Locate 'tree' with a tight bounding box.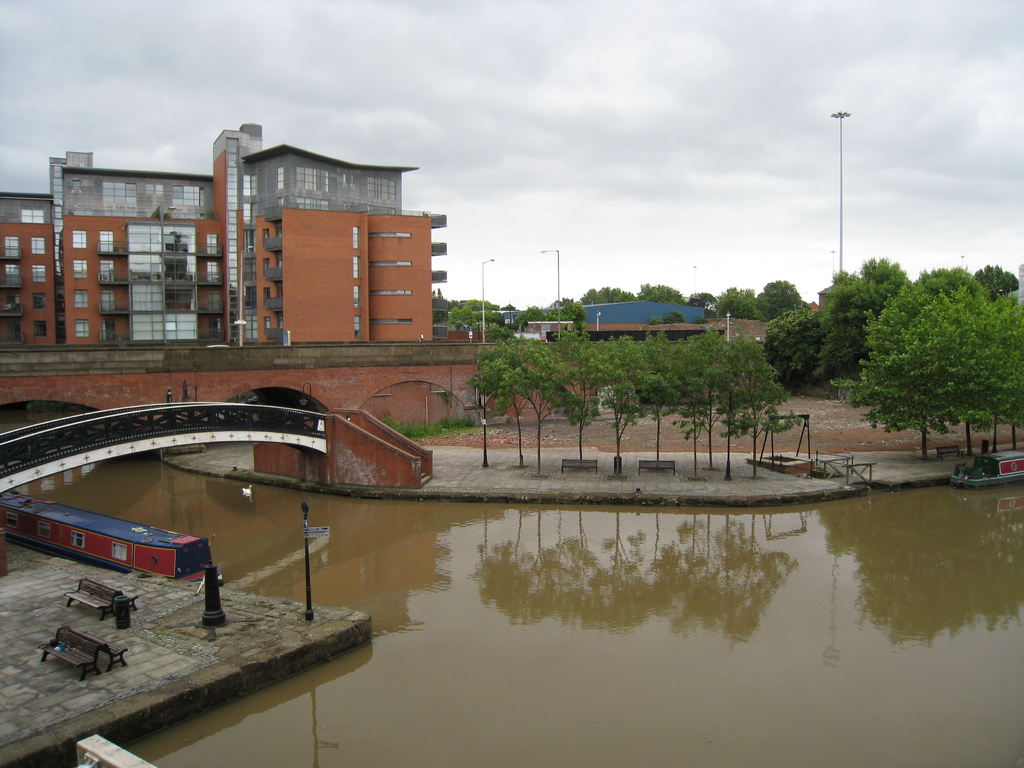
759:305:828:387.
